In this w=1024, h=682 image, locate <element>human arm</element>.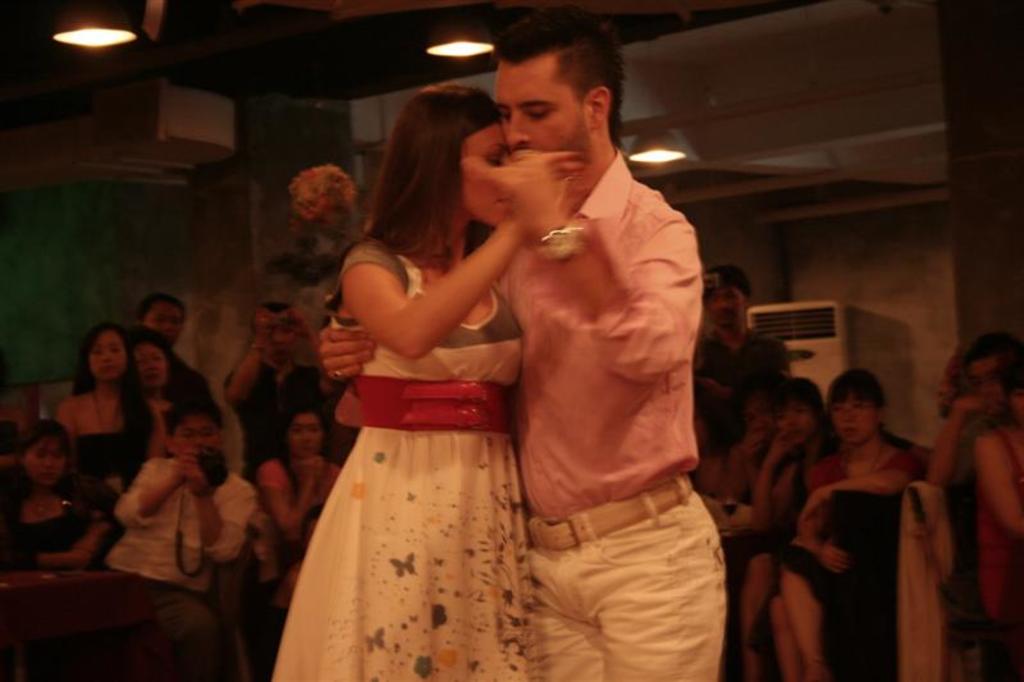
Bounding box: BBox(788, 458, 863, 577).
